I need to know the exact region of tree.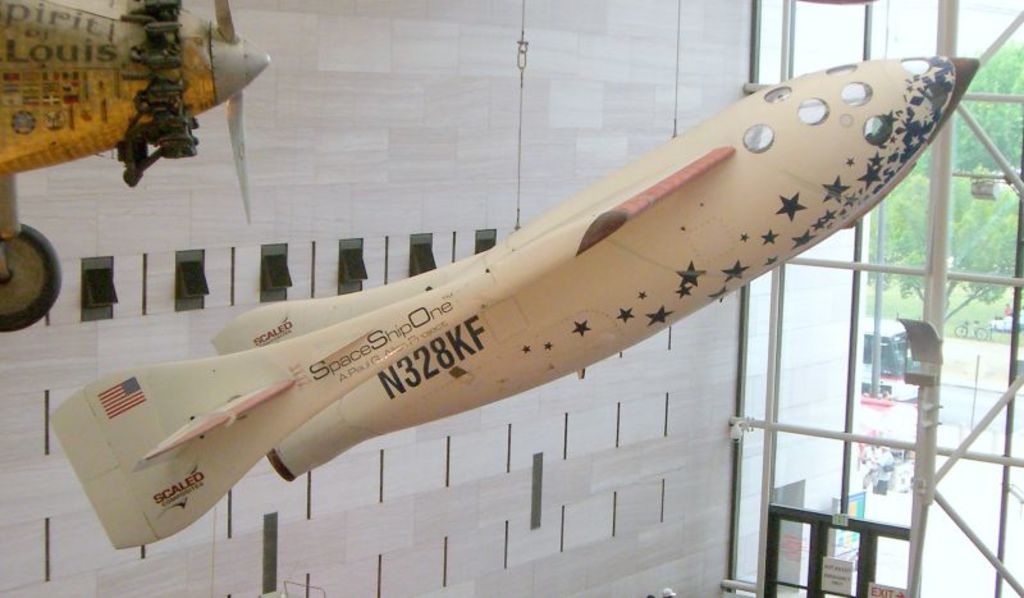
Region: box=[942, 202, 1015, 328].
